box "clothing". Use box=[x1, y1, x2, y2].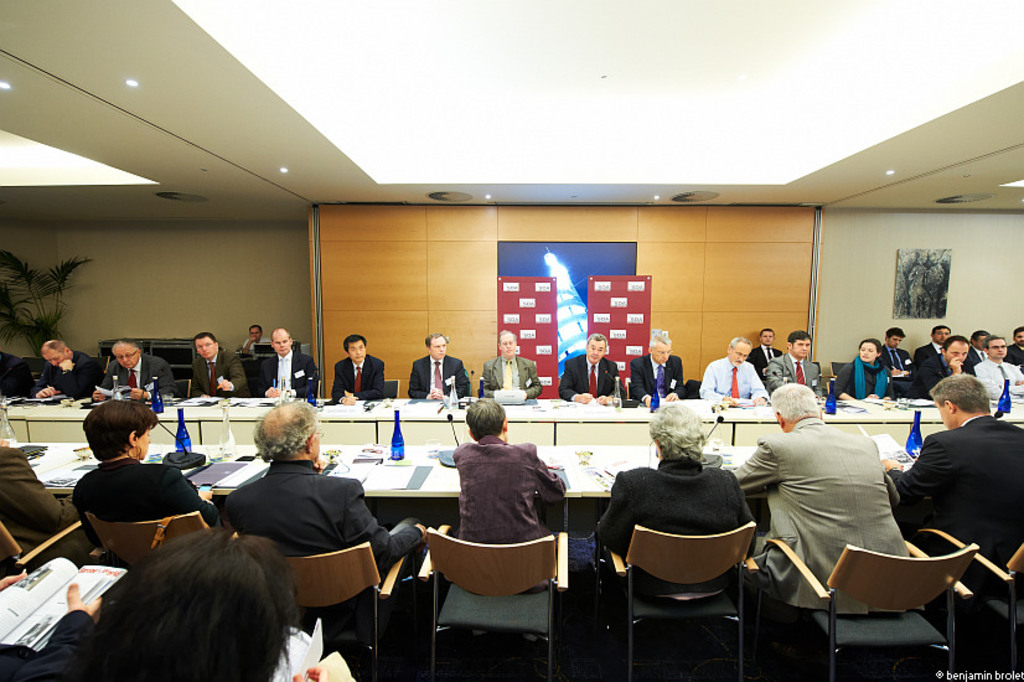
box=[38, 353, 97, 403].
